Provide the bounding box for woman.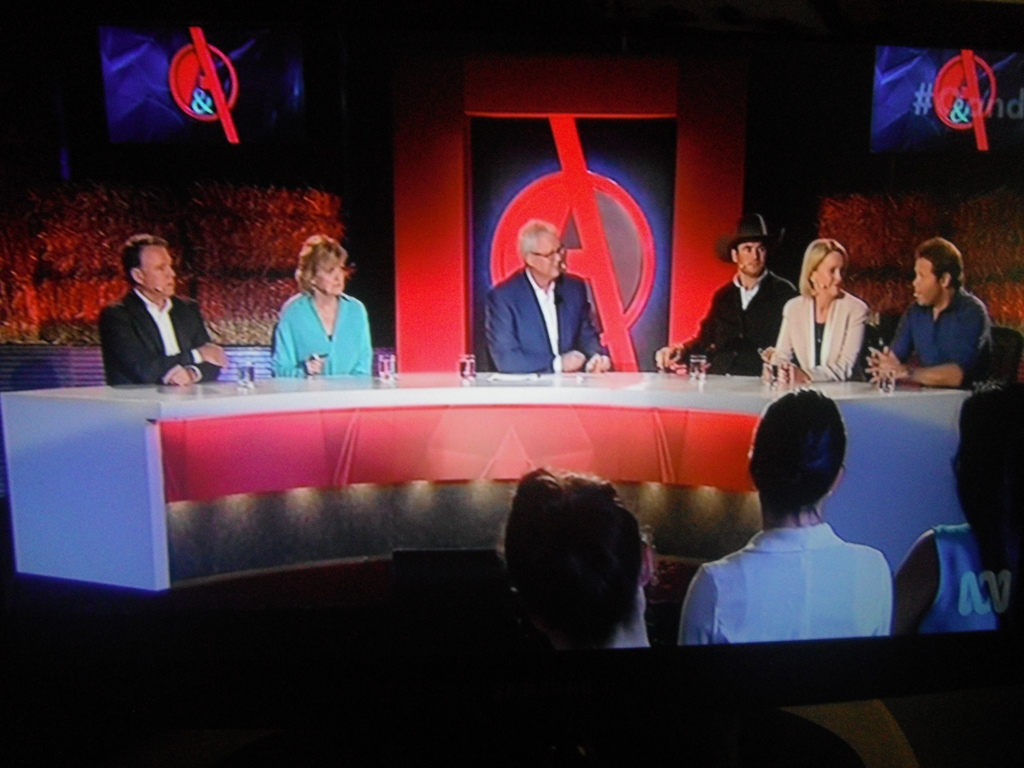
locate(505, 458, 658, 653).
